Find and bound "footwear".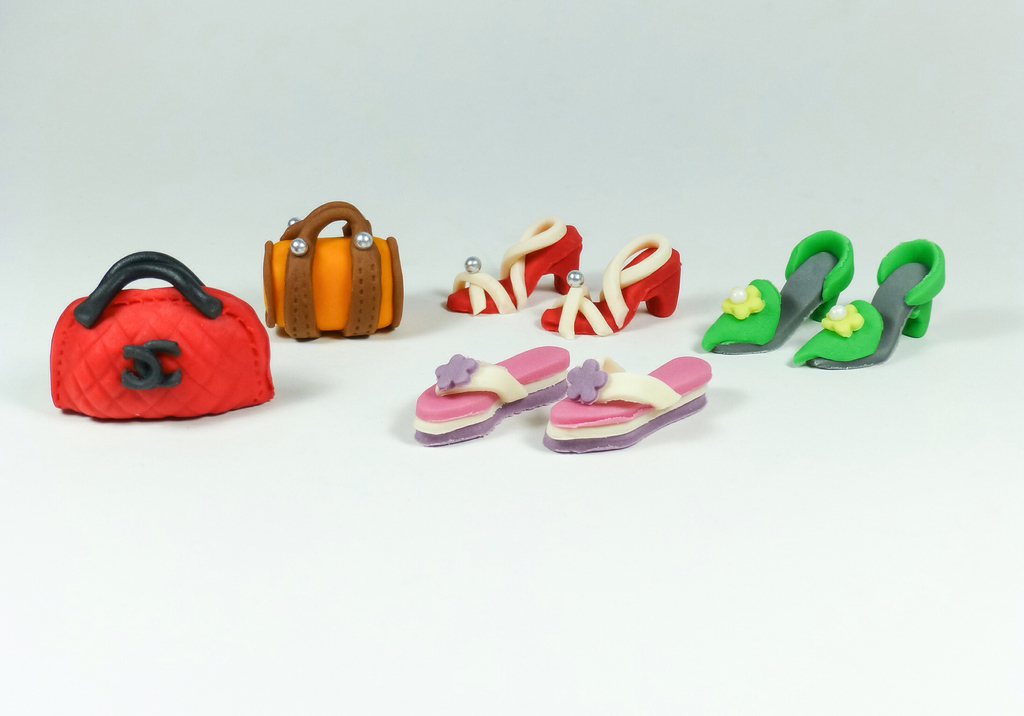
Bound: [444,214,579,314].
